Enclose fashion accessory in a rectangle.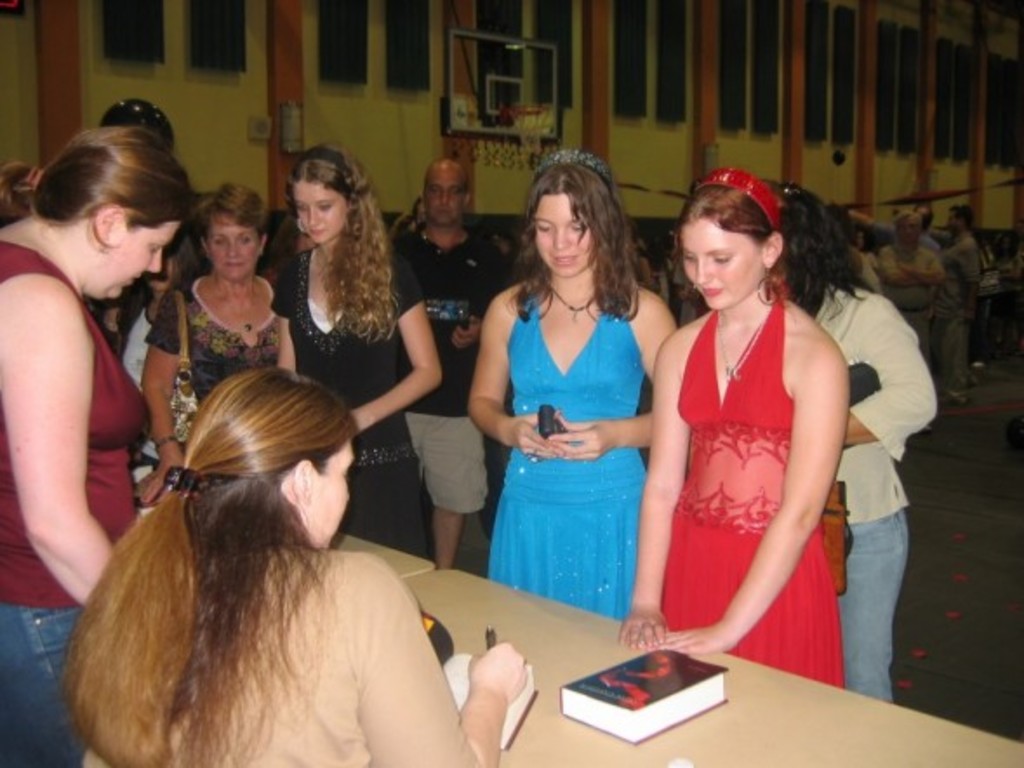
box=[294, 142, 346, 165].
